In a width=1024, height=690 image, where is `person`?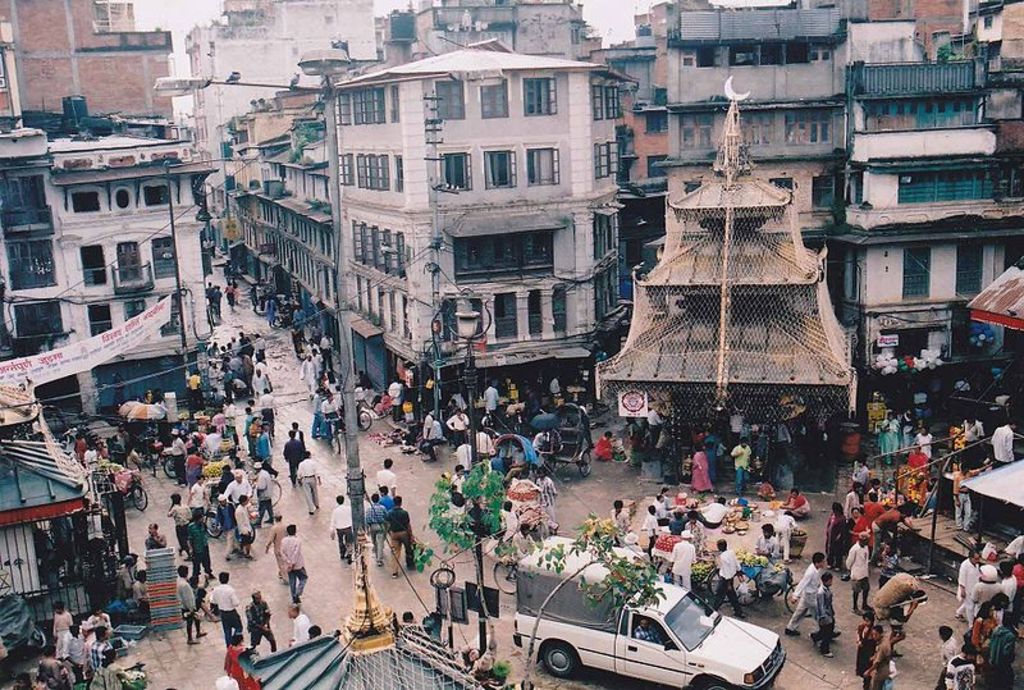
BBox(948, 458, 988, 535).
